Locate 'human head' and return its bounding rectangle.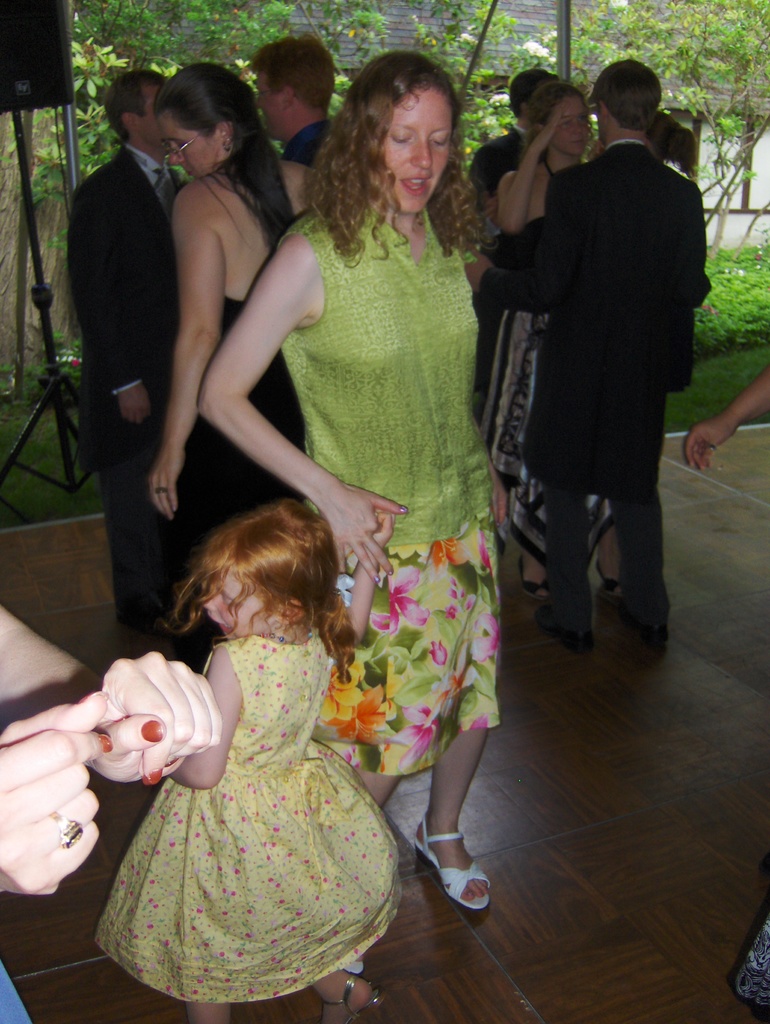
<box>645,111,682,154</box>.
